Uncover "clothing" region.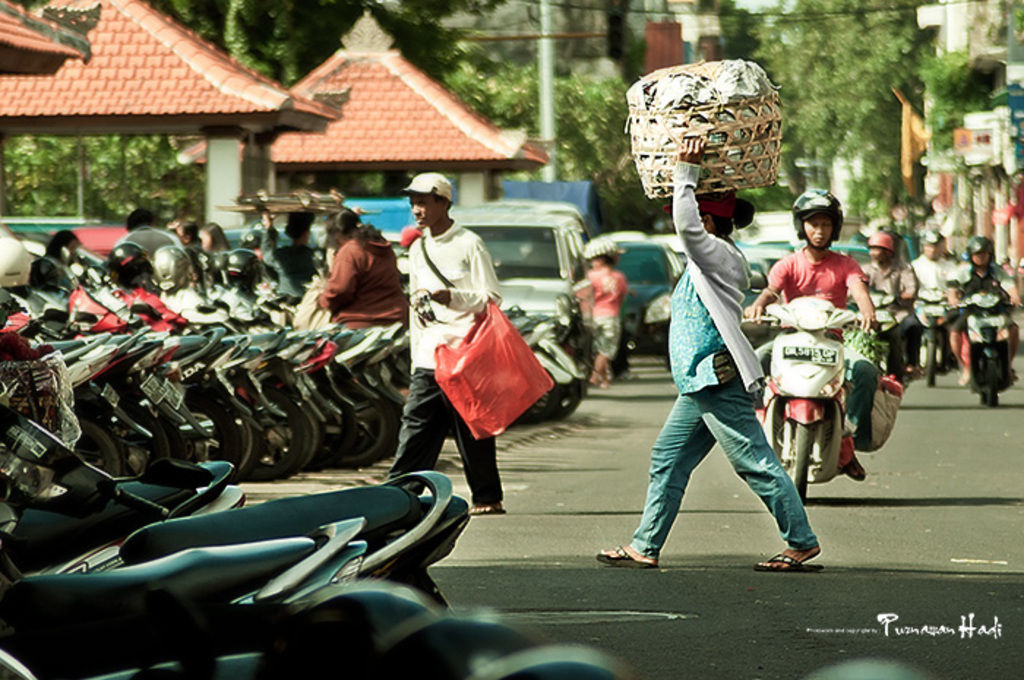
Uncovered: locate(898, 310, 922, 364).
